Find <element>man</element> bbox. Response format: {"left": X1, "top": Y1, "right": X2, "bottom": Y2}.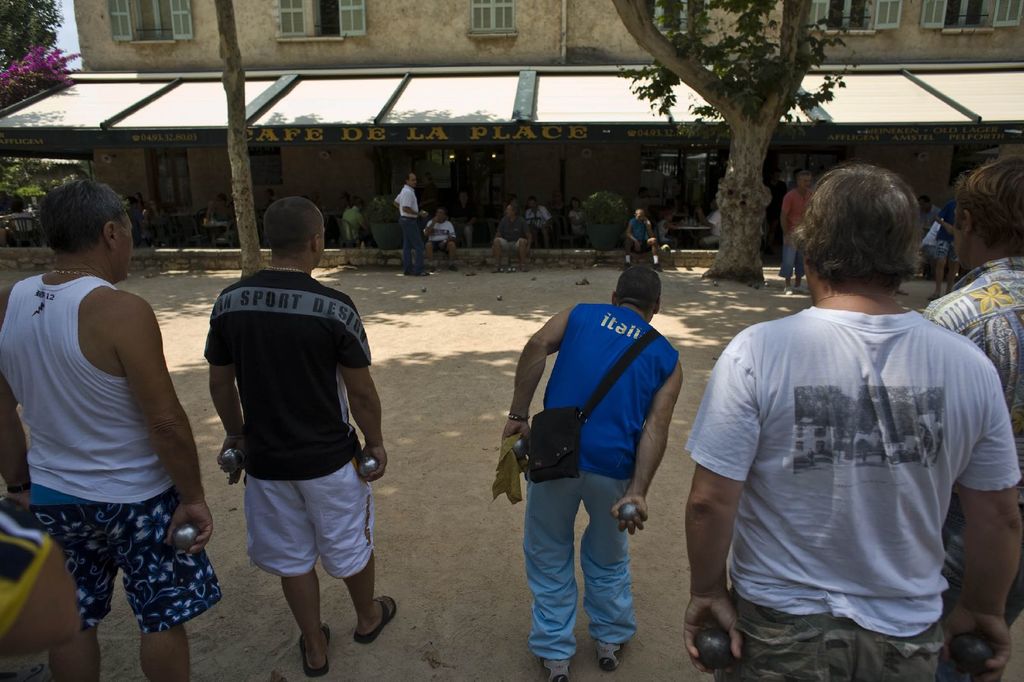
{"left": 489, "top": 203, "right": 534, "bottom": 262}.
